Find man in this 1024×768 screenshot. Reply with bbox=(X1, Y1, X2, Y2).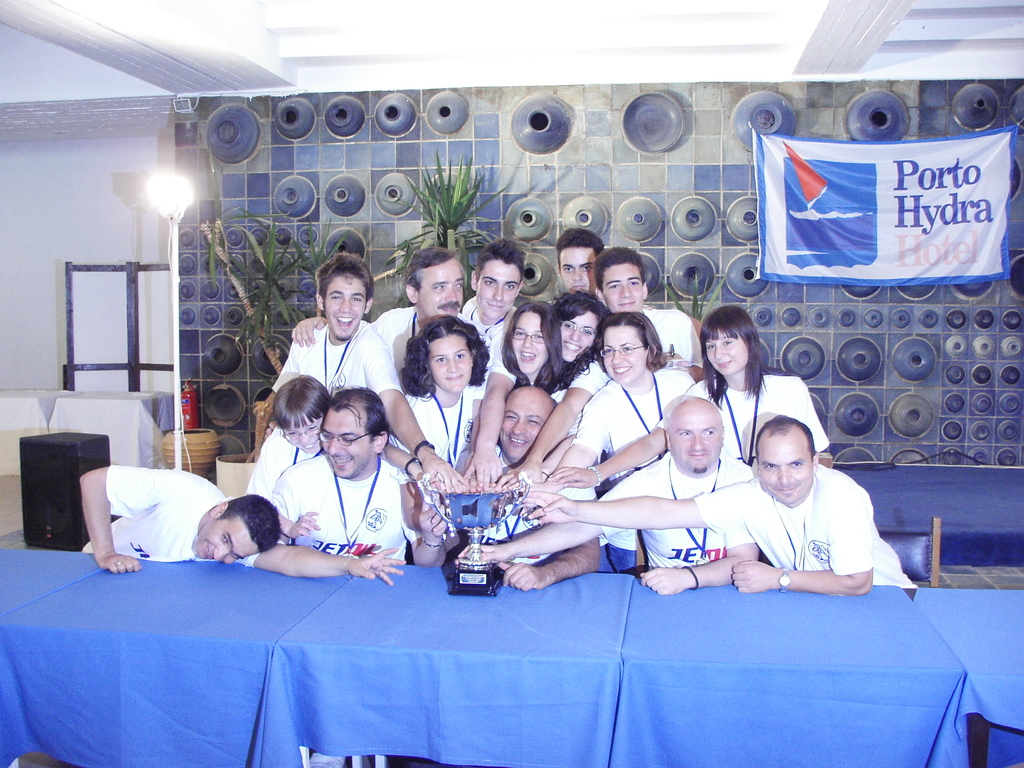
bbox=(79, 467, 406, 589).
